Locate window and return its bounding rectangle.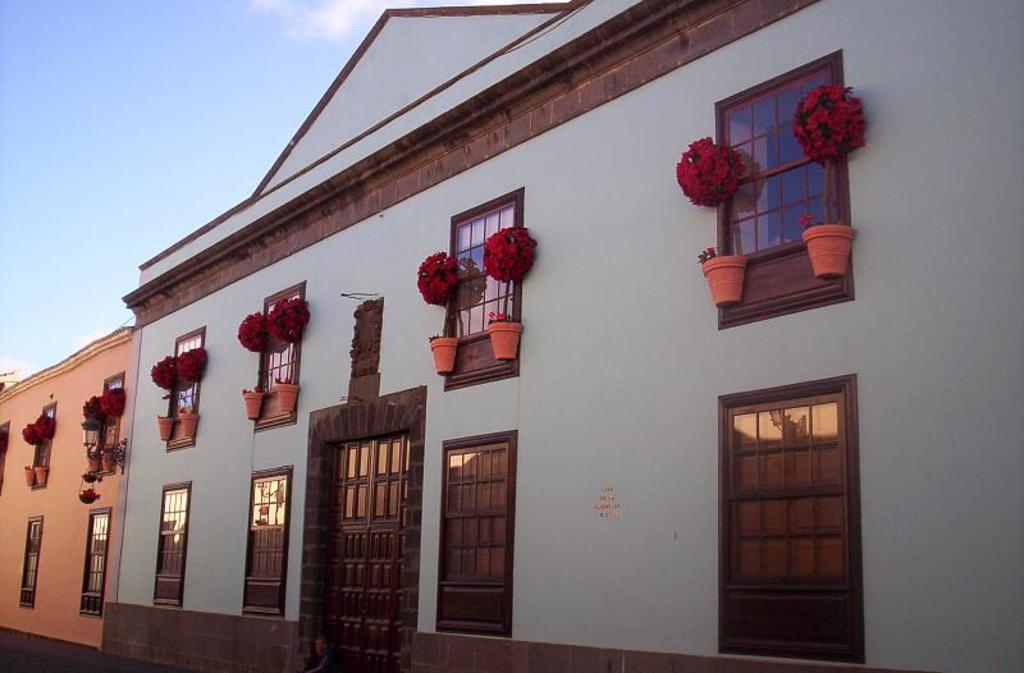
bbox(712, 52, 850, 326).
